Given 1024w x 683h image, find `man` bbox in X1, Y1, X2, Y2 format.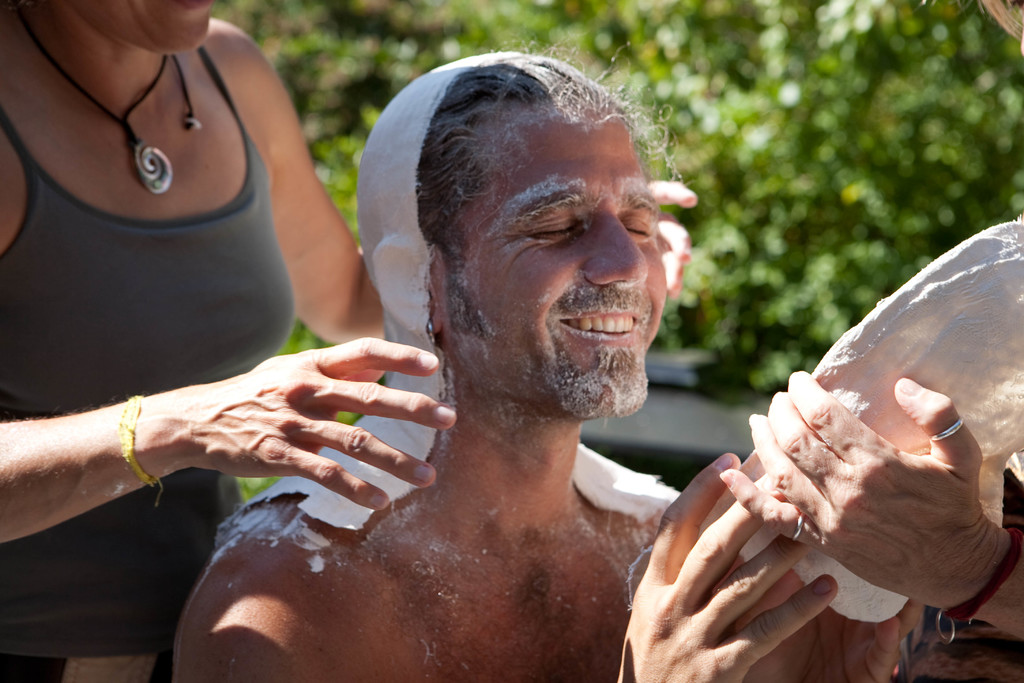
223, 61, 849, 682.
